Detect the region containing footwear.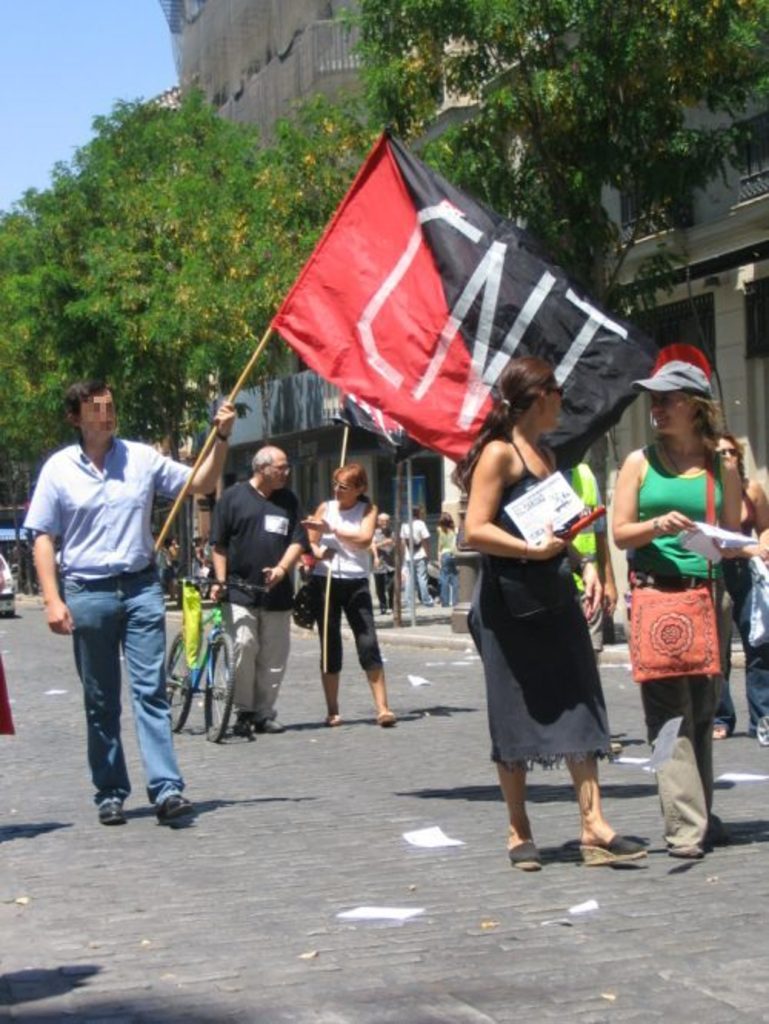
377:707:398:729.
